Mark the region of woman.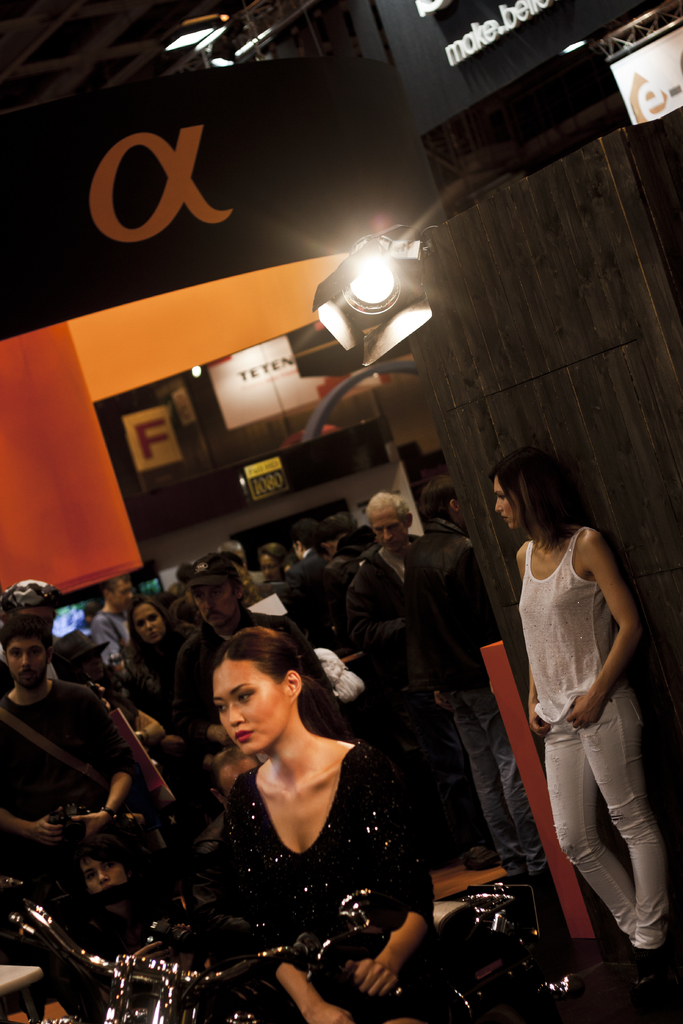
Region: pyautogui.locateOnScreen(163, 618, 436, 1004).
